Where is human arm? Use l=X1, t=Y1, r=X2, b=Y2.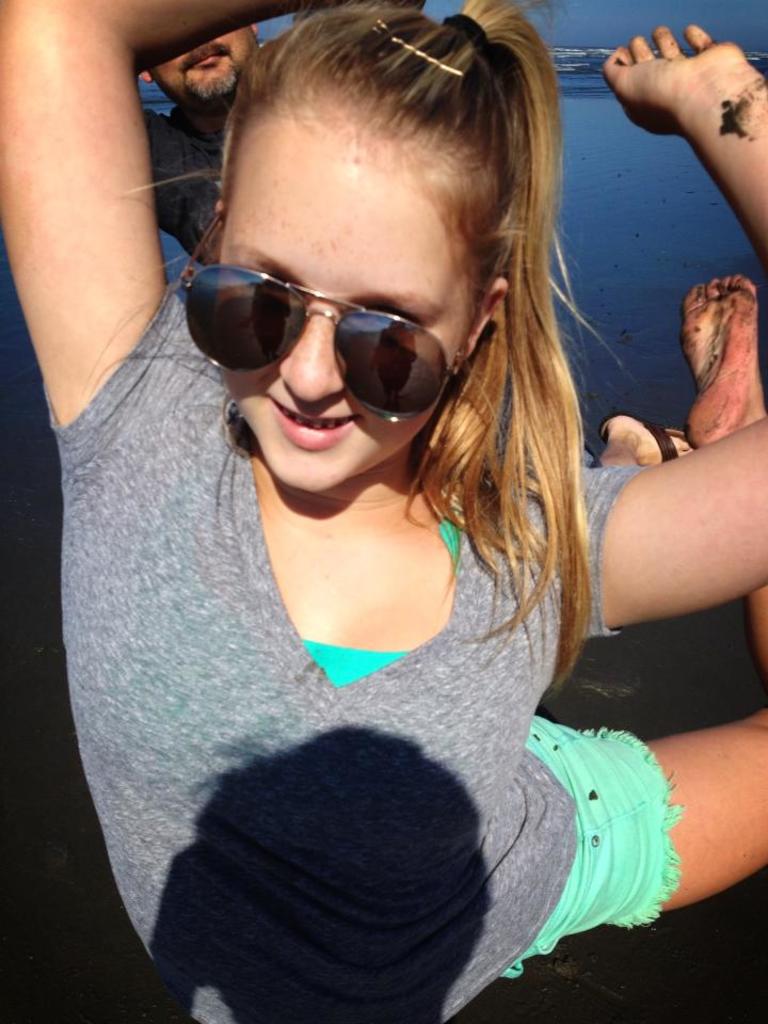
l=586, t=12, r=767, b=633.
